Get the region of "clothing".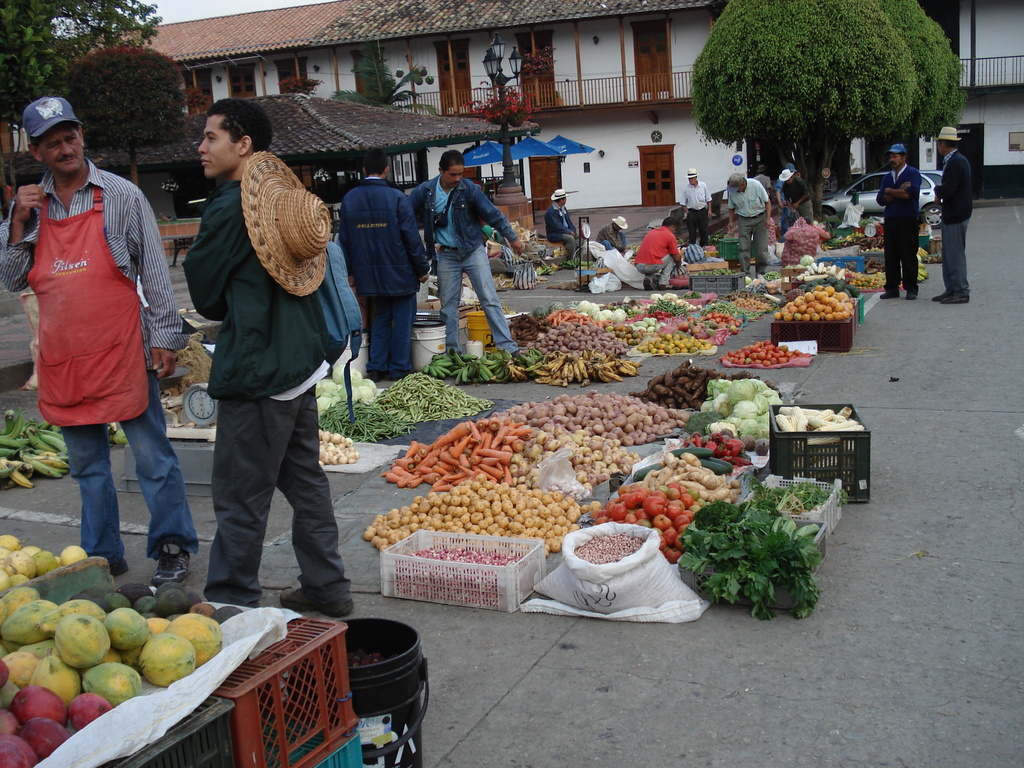
[4, 157, 190, 372].
